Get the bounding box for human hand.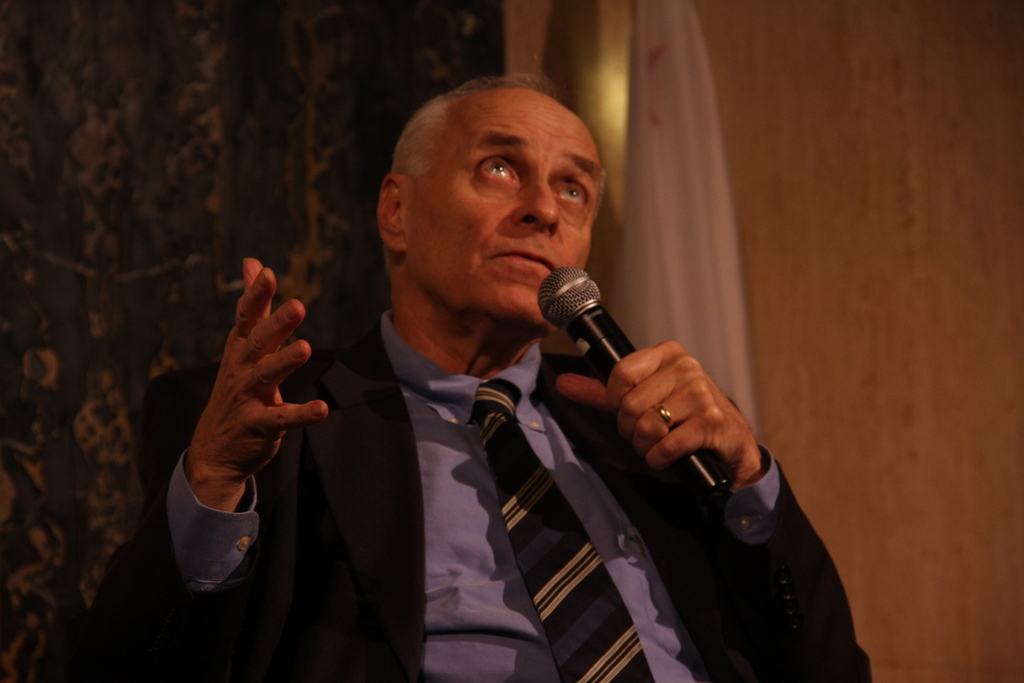
550/336/763/491.
